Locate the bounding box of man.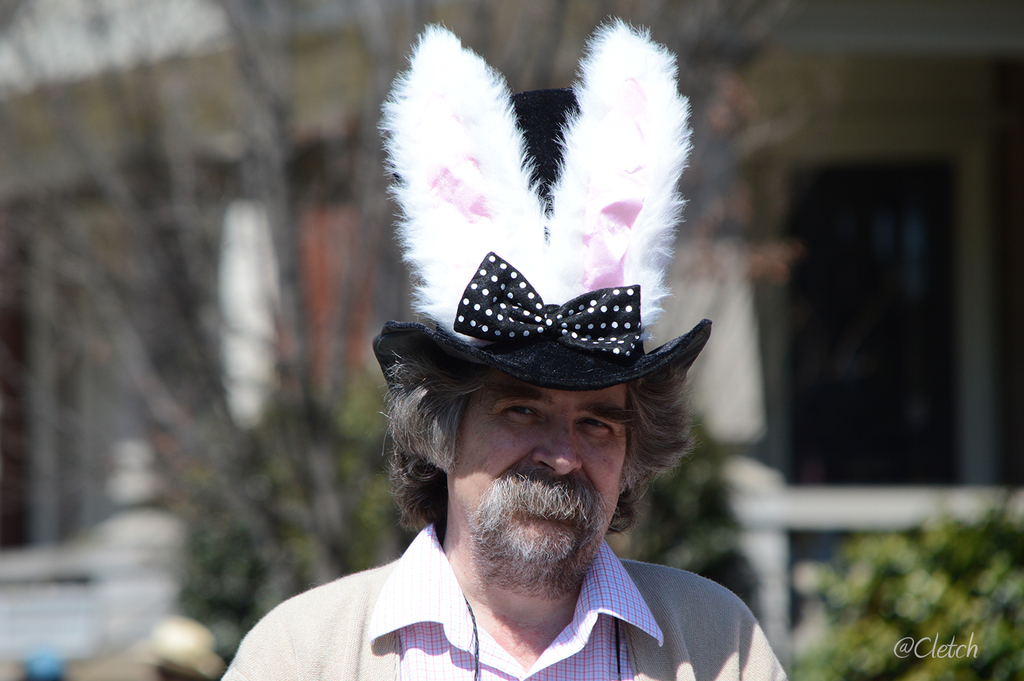
Bounding box: <region>221, 19, 788, 680</region>.
